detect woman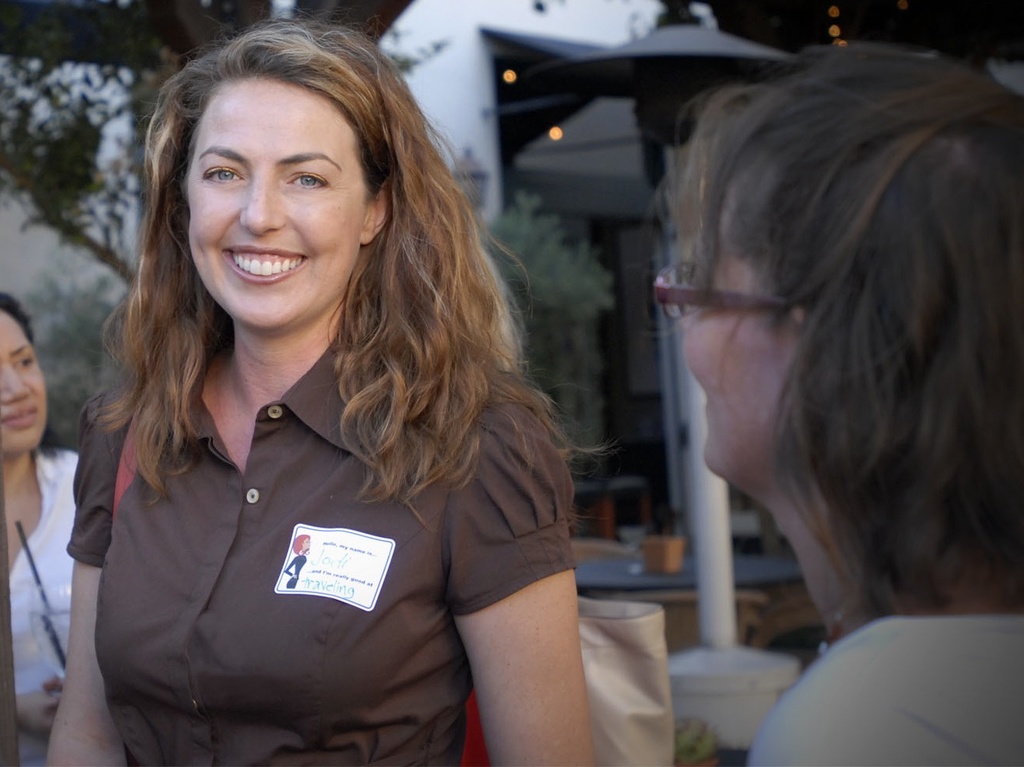
x1=281 y1=536 x2=310 y2=592
